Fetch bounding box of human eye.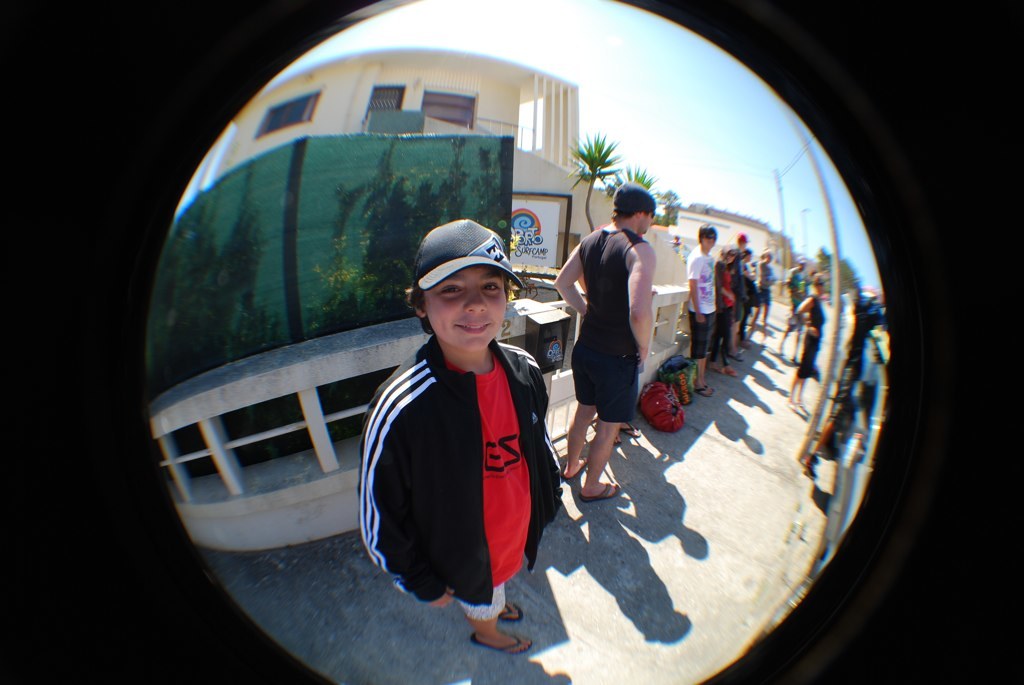
Bbox: crop(444, 279, 467, 302).
